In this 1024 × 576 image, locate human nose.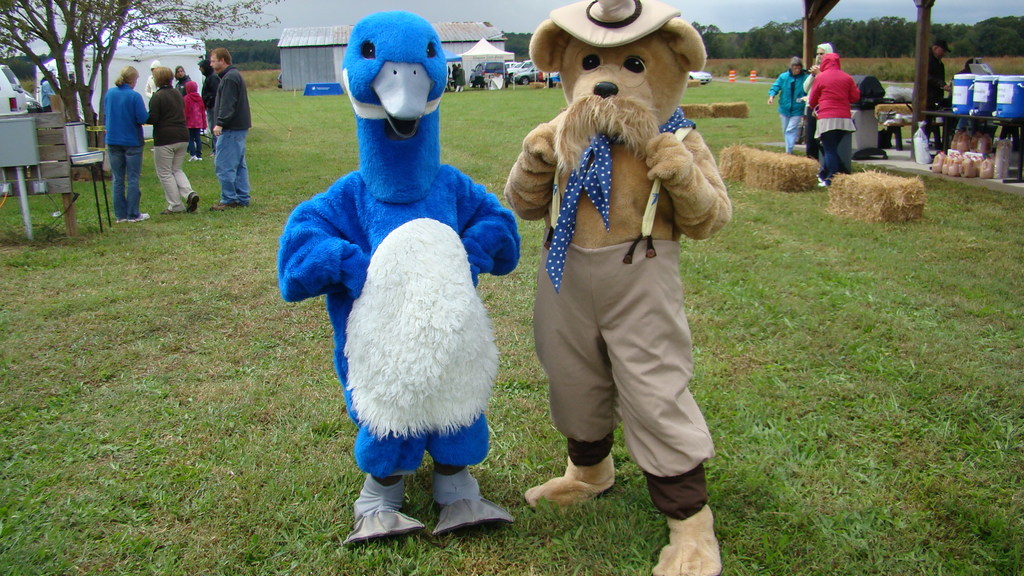
Bounding box: <region>209, 61, 211, 64</region>.
